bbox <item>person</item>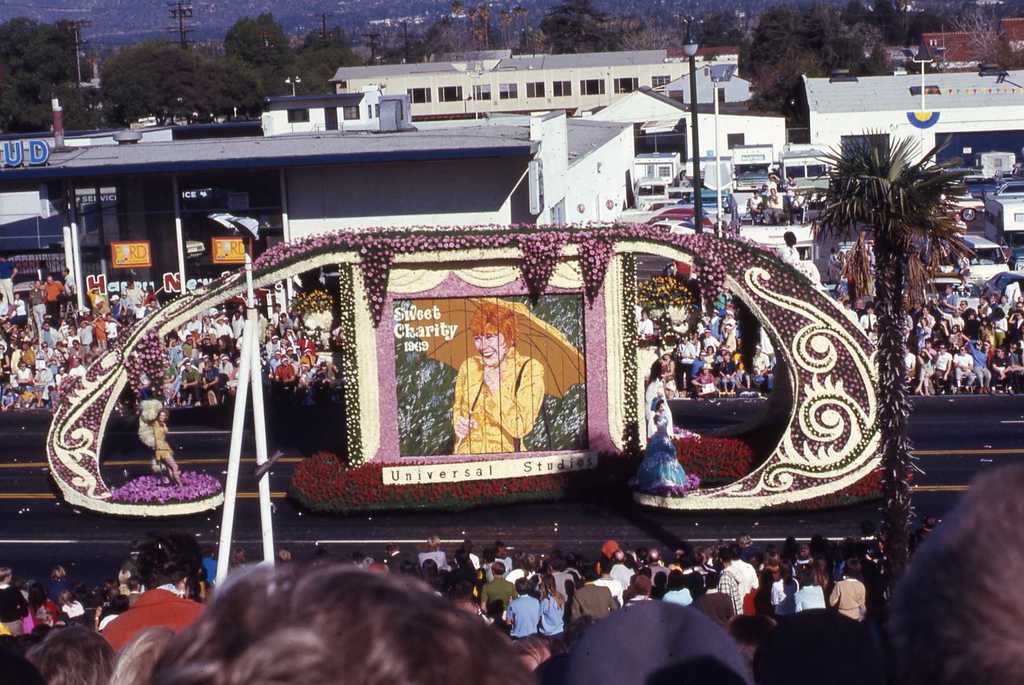
Rect(767, 165, 777, 194)
